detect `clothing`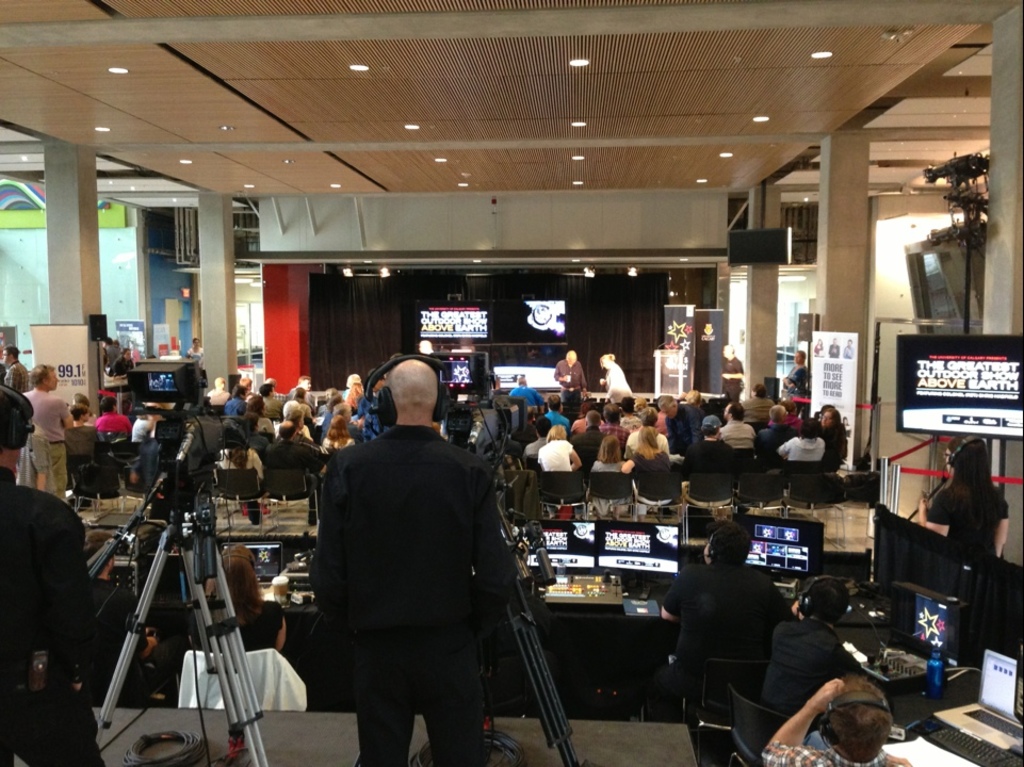
locate(753, 426, 796, 468)
